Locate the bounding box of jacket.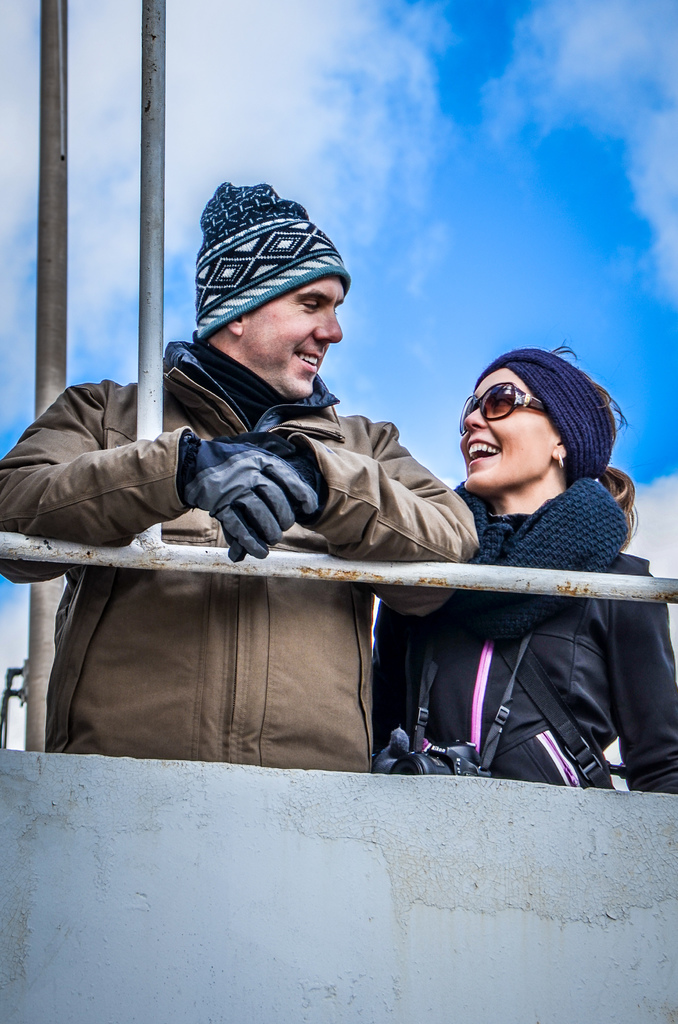
Bounding box: region(0, 317, 511, 758).
